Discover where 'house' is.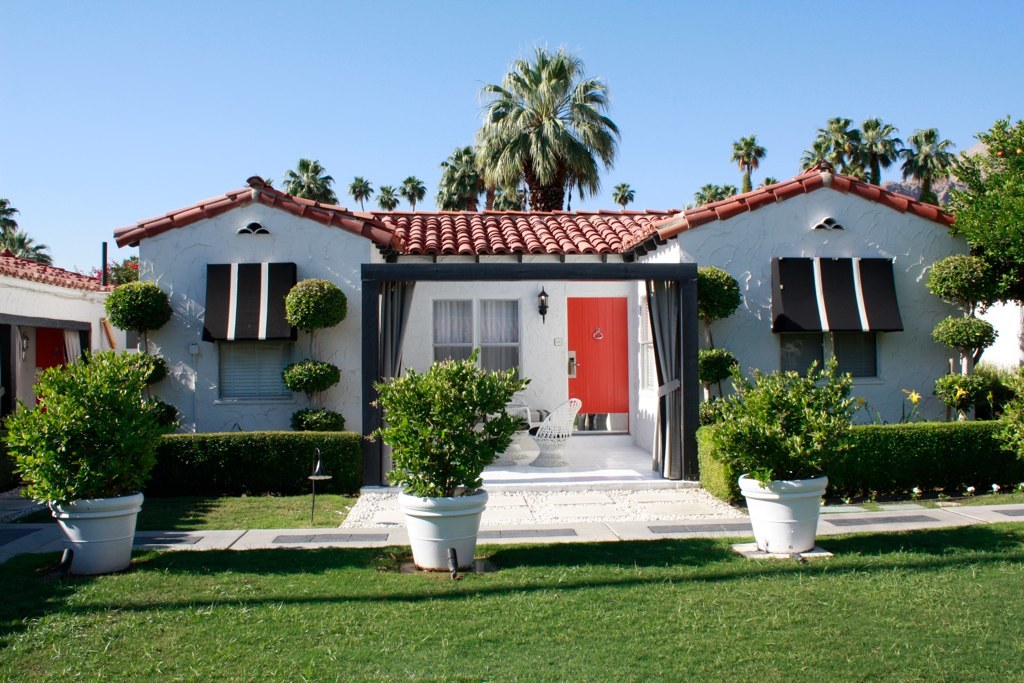
Discovered at left=0, top=248, right=127, bottom=492.
